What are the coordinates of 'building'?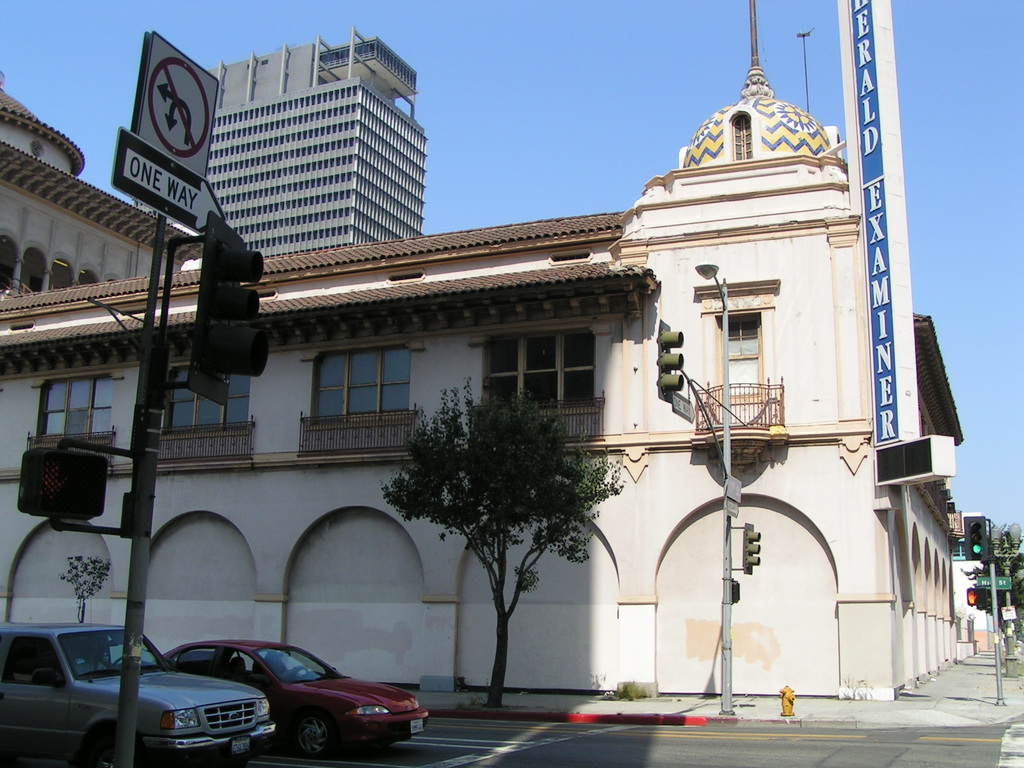
left=0, top=3, right=988, bottom=703.
